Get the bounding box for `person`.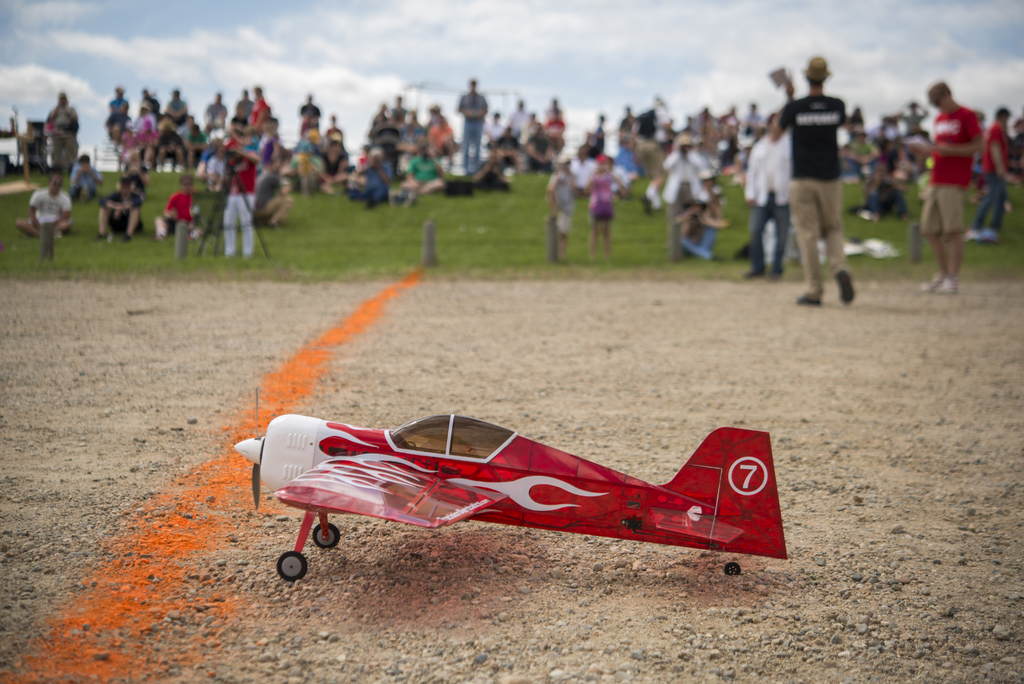
l=964, t=104, r=1023, b=247.
